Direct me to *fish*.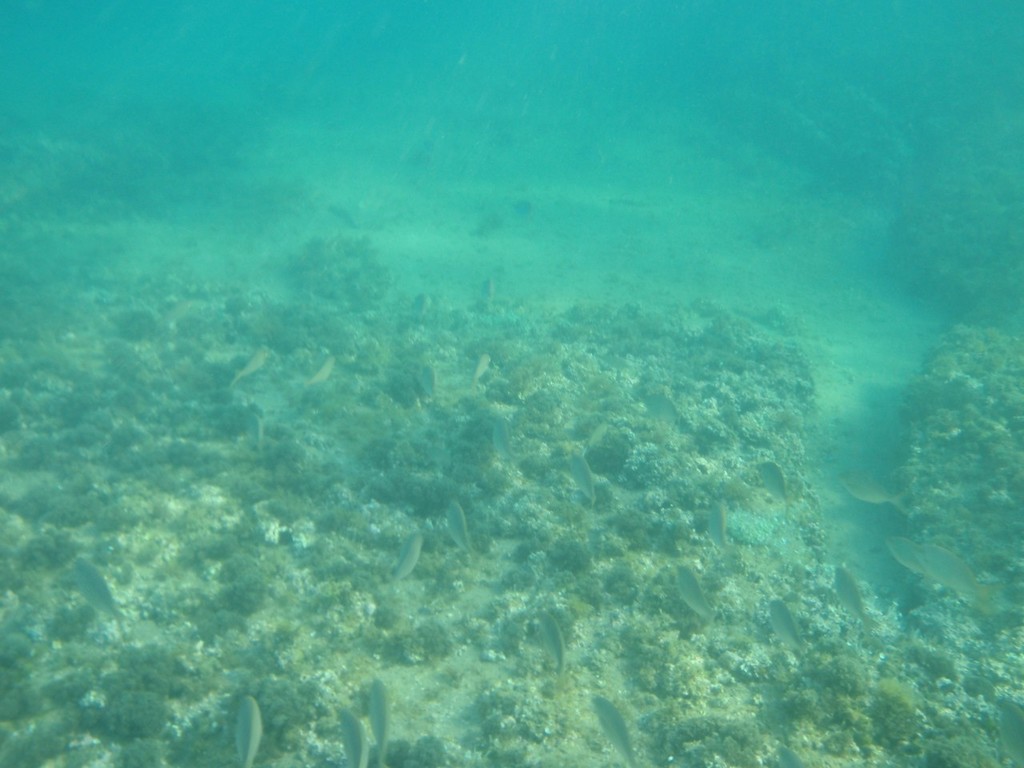
Direction: region(466, 350, 487, 383).
